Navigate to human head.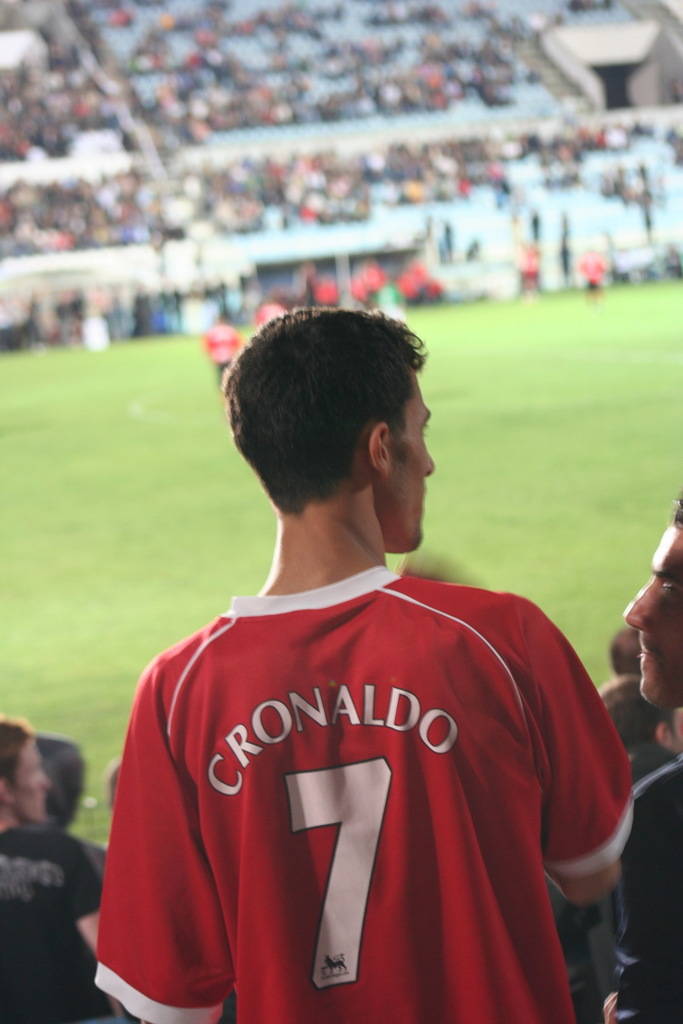
Navigation target: (622,493,682,706).
